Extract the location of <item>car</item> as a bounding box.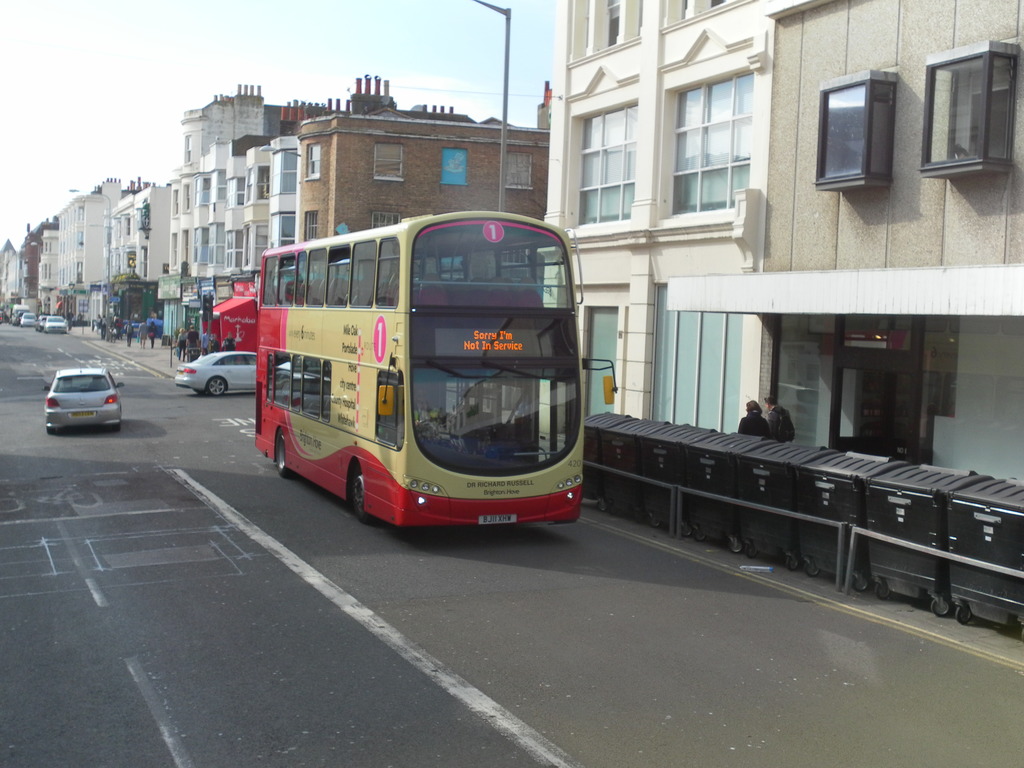
region(175, 349, 253, 394).
